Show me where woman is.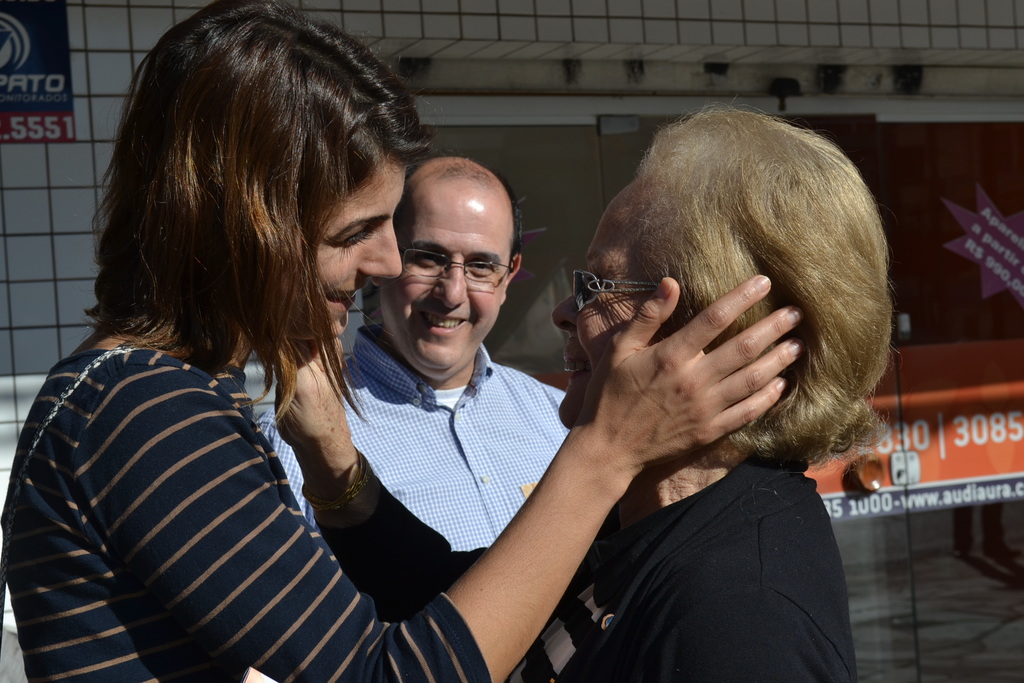
woman is at locate(0, 0, 803, 682).
